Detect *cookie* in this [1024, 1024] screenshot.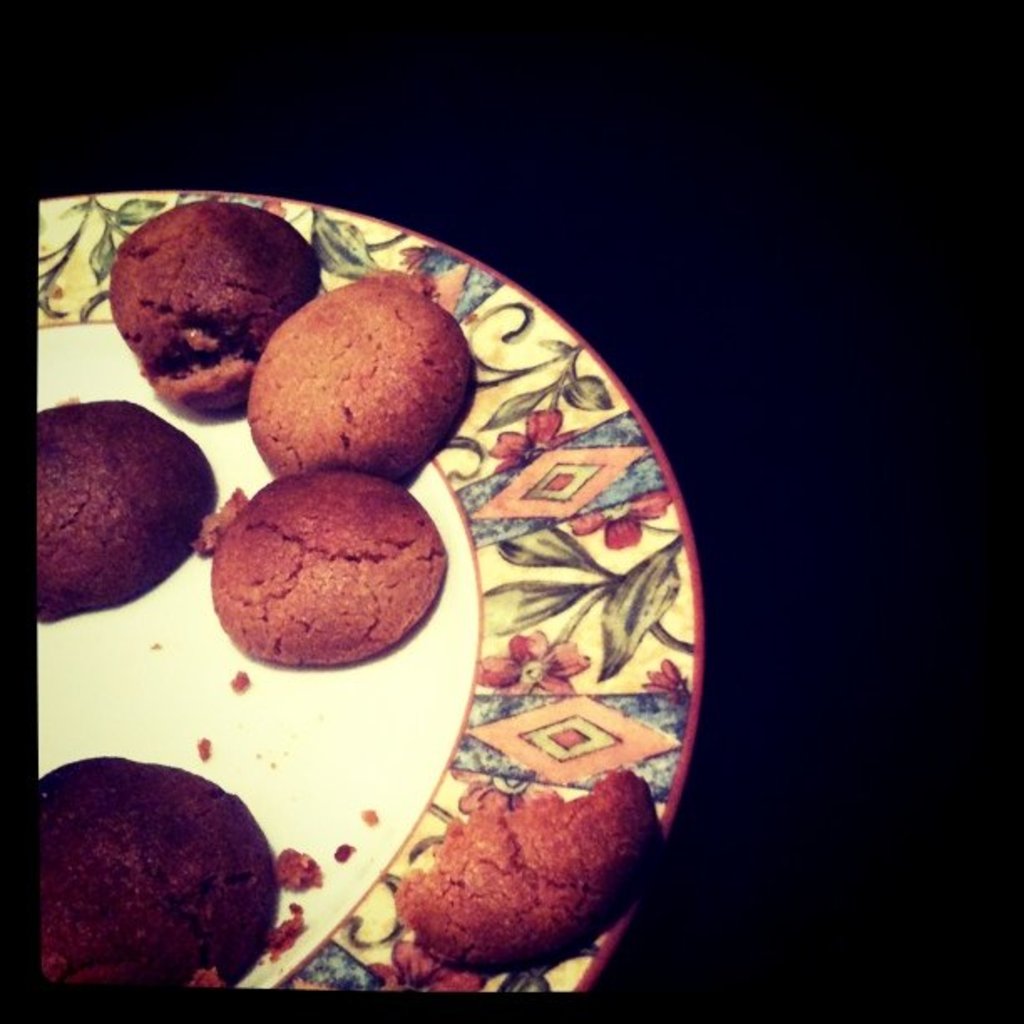
Detection: [x1=392, y1=766, x2=661, y2=970].
